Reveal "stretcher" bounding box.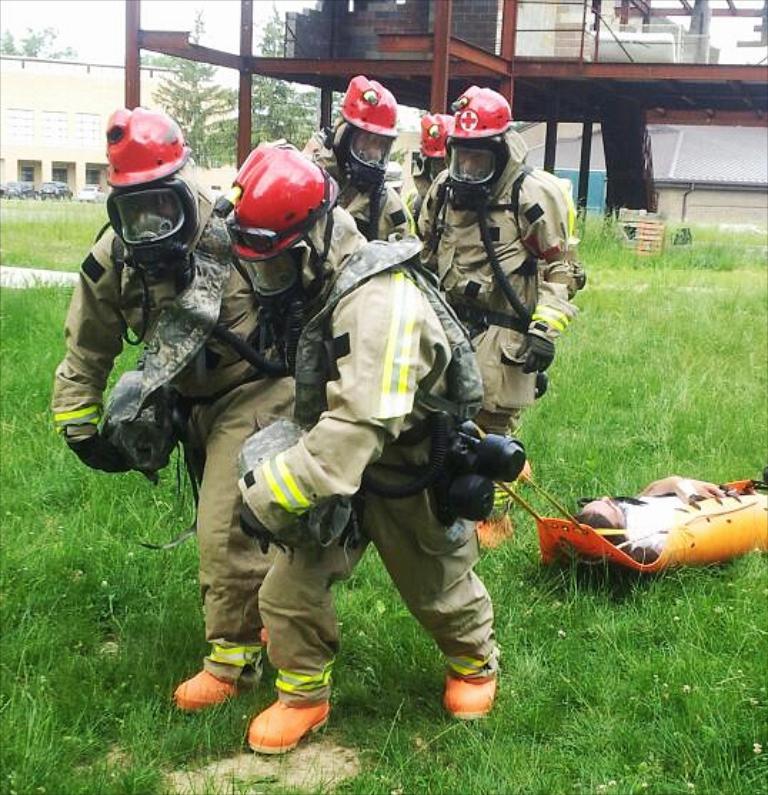
Revealed: {"left": 488, "top": 478, "right": 767, "bottom": 572}.
